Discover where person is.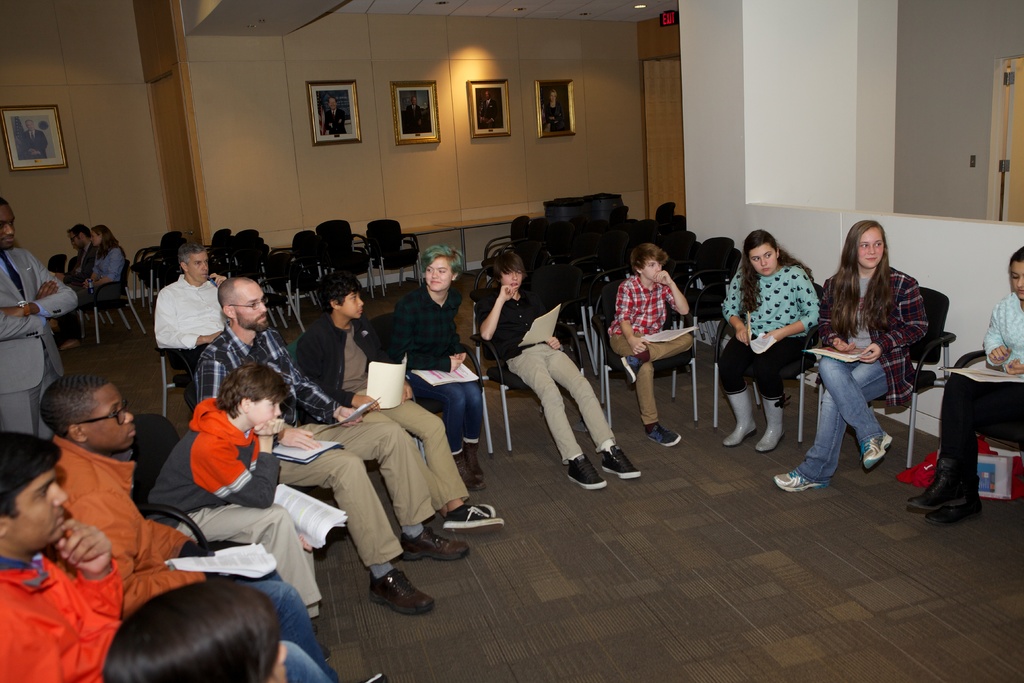
Discovered at 292/268/511/539.
